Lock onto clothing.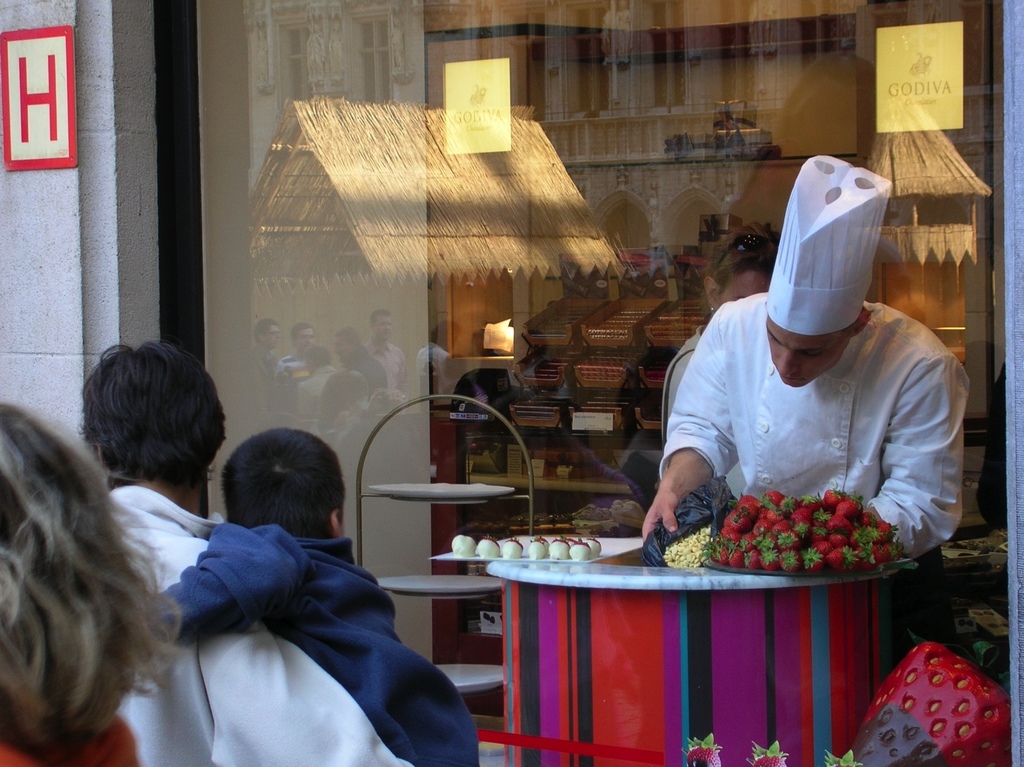
Locked: (630,233,967,597).
